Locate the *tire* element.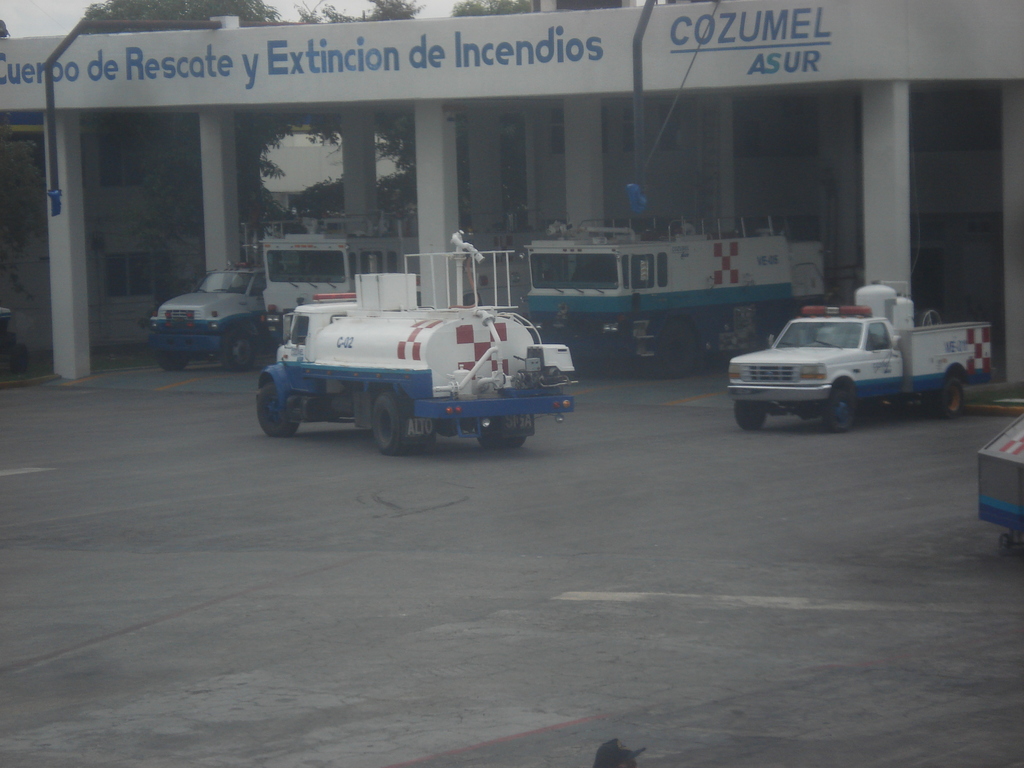
Element bbox: Rect(257, 383, 298, 438).
